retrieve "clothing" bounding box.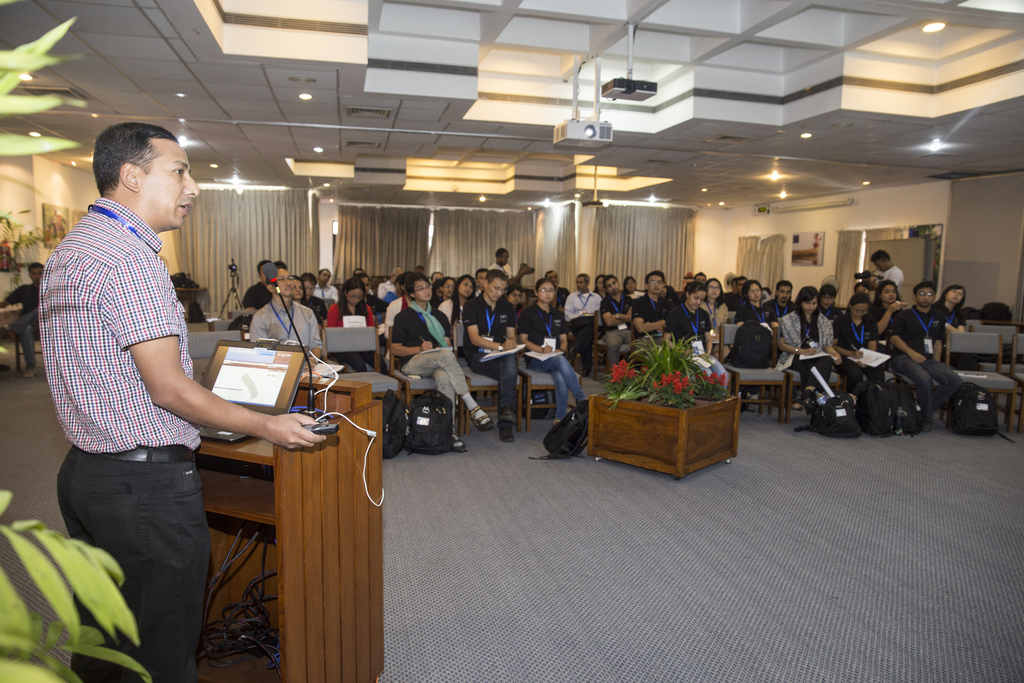
Bounding box: [left=508, top=304, right=525, bottom=335].
